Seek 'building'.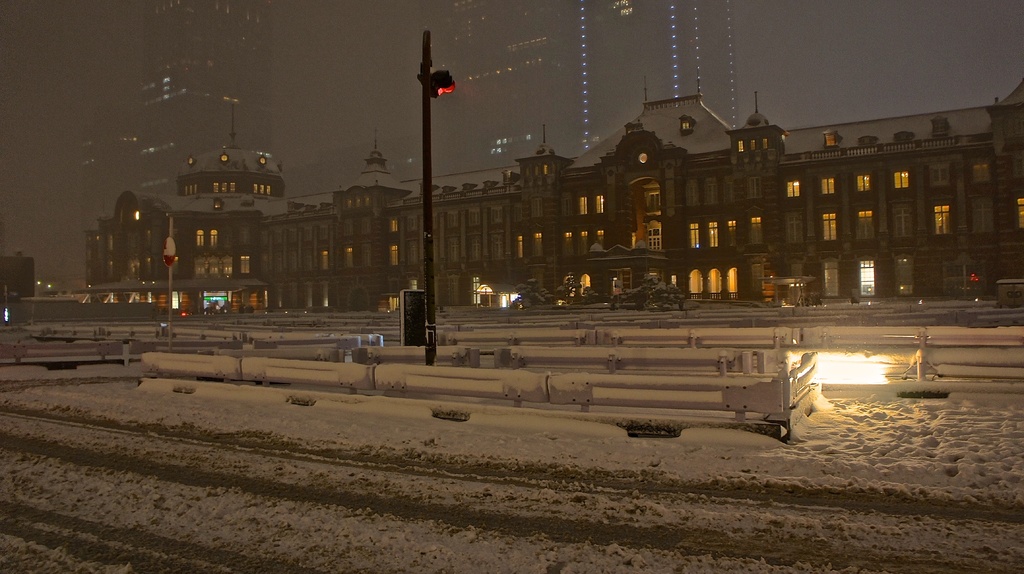
rect(84, 0, 269, 219).
